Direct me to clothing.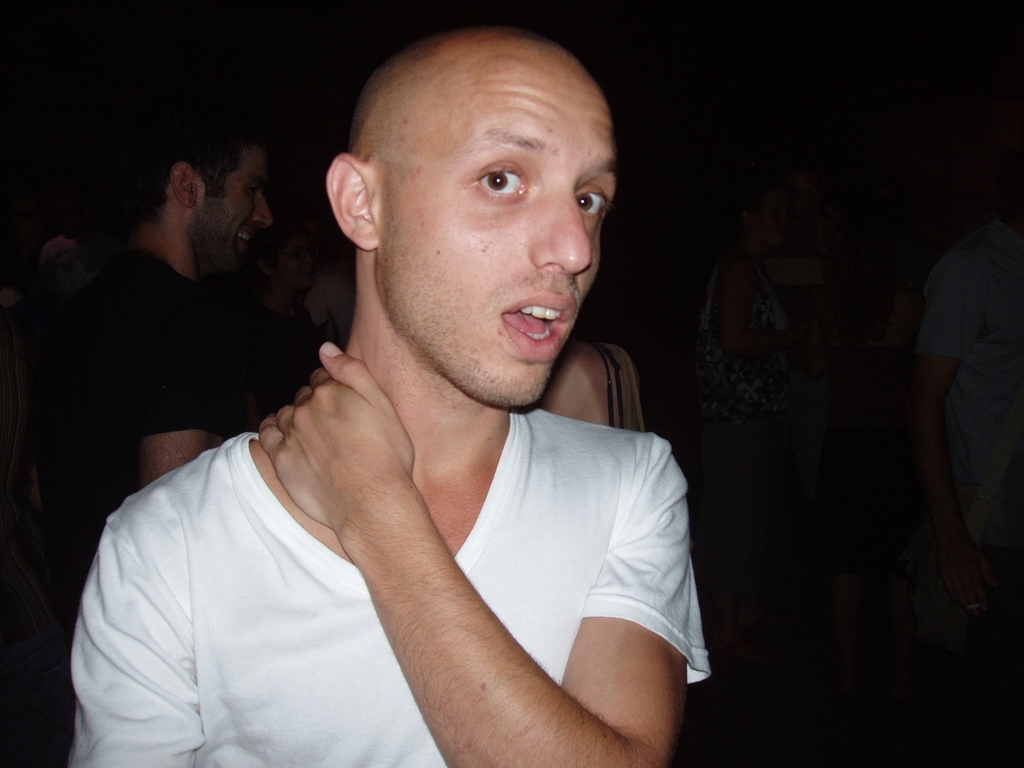
Direction: bbox=[27, 276, 211, 698].
